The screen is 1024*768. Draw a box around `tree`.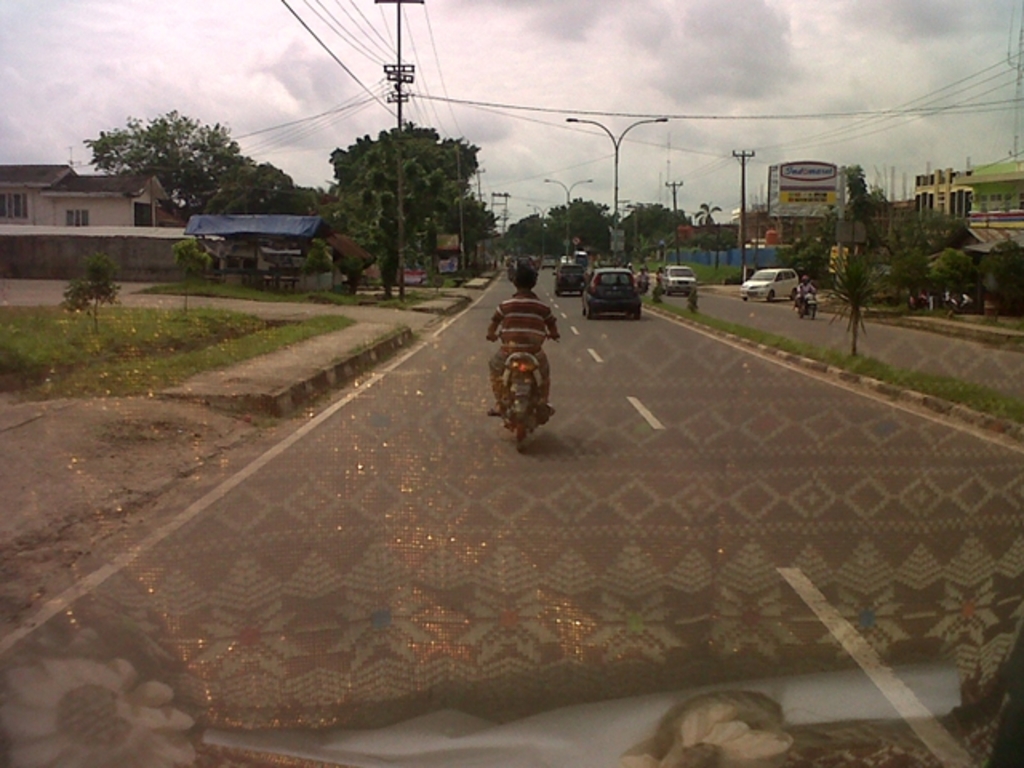
pyautogui.locateOnScreen(906, 197, 973, 251).
